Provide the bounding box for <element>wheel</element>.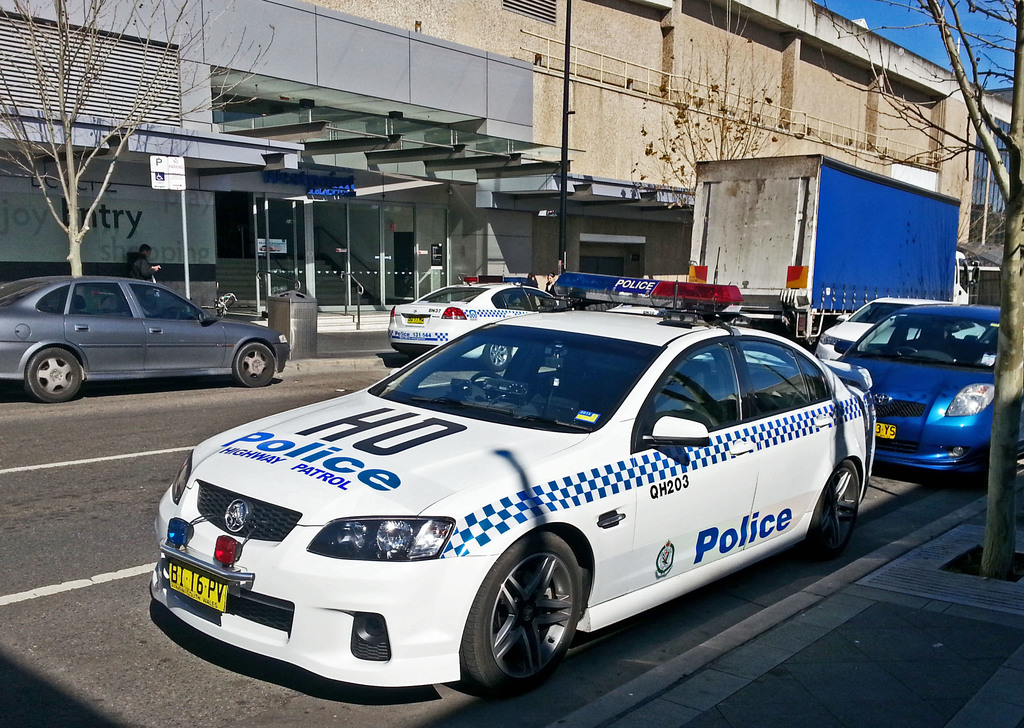
pyautogui.locateOnScreen(225, 334, 279, 397).
